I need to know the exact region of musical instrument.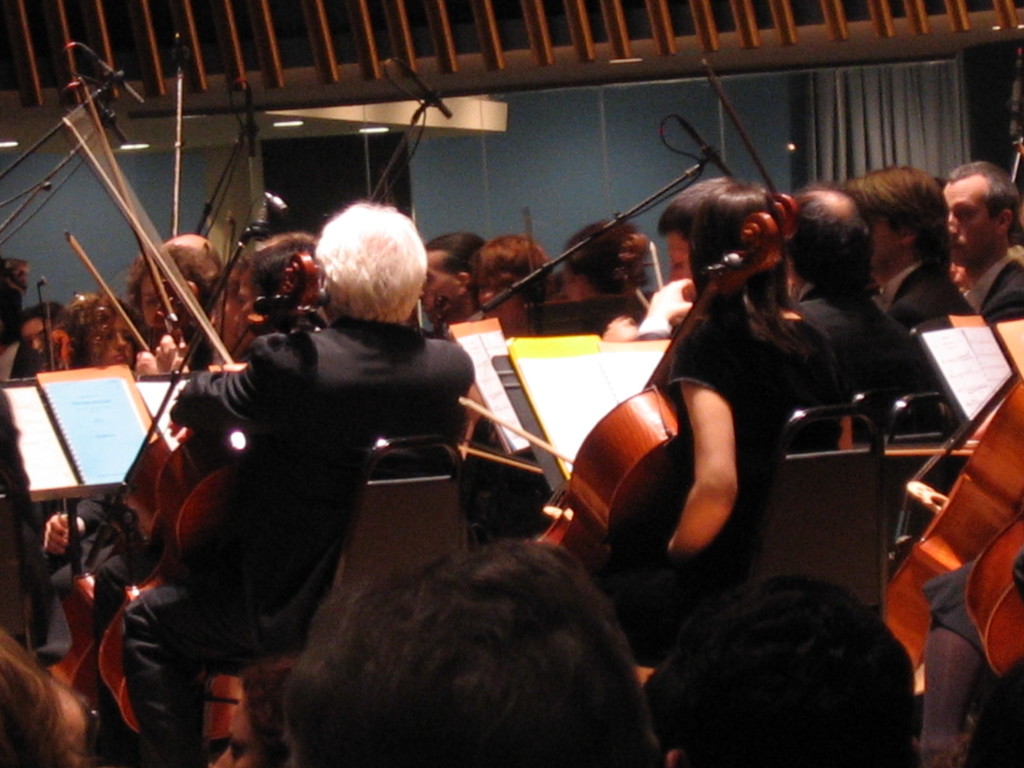
Region: [225,240,332,355].
